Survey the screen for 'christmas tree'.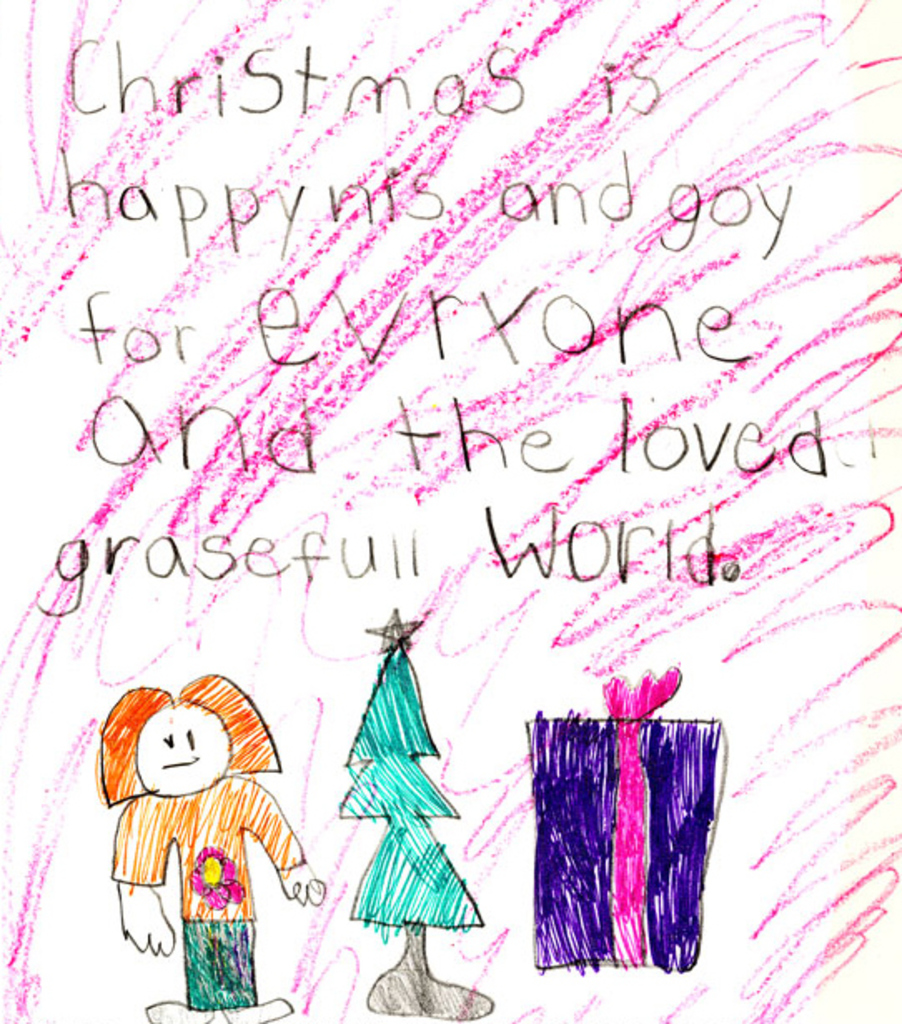
Survey found: detection(328, 594, 504, 1022).
